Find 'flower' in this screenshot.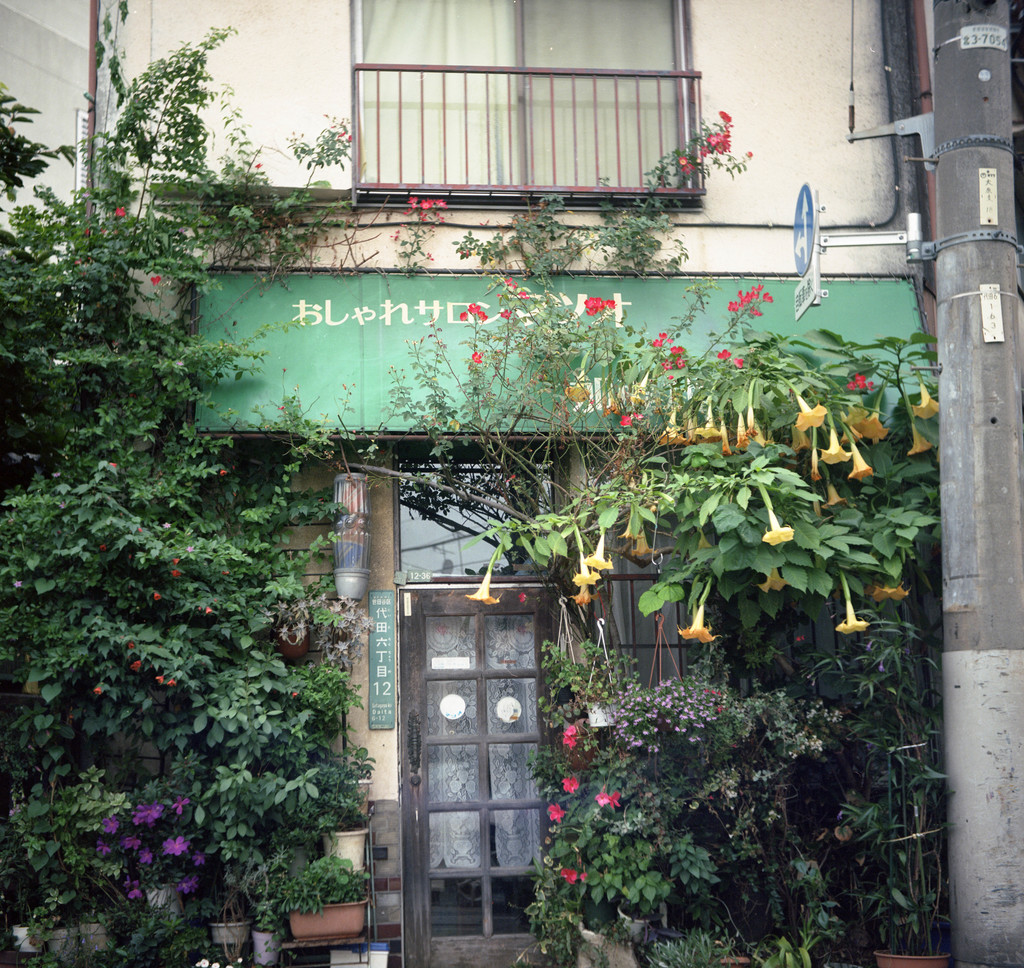
The bounding box for 'flower' is left=165, top=522, right=170, bottom=531.
